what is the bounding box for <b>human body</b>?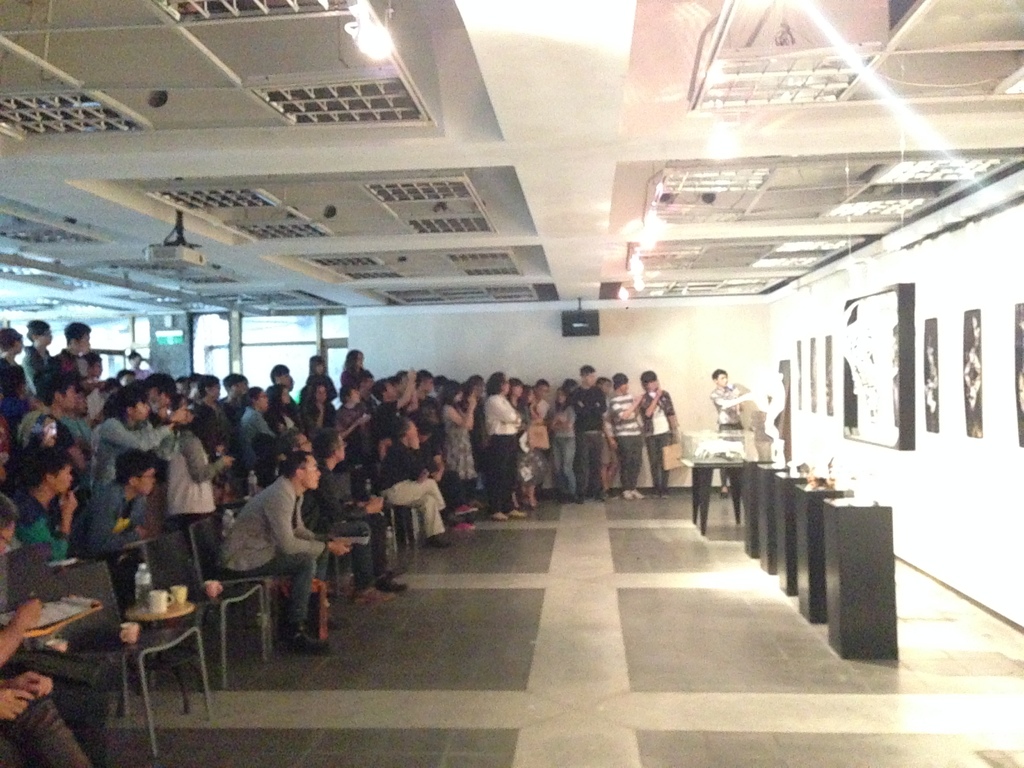
{"left": 211, "top": 451, "right": 333, "bottom": 671}.
